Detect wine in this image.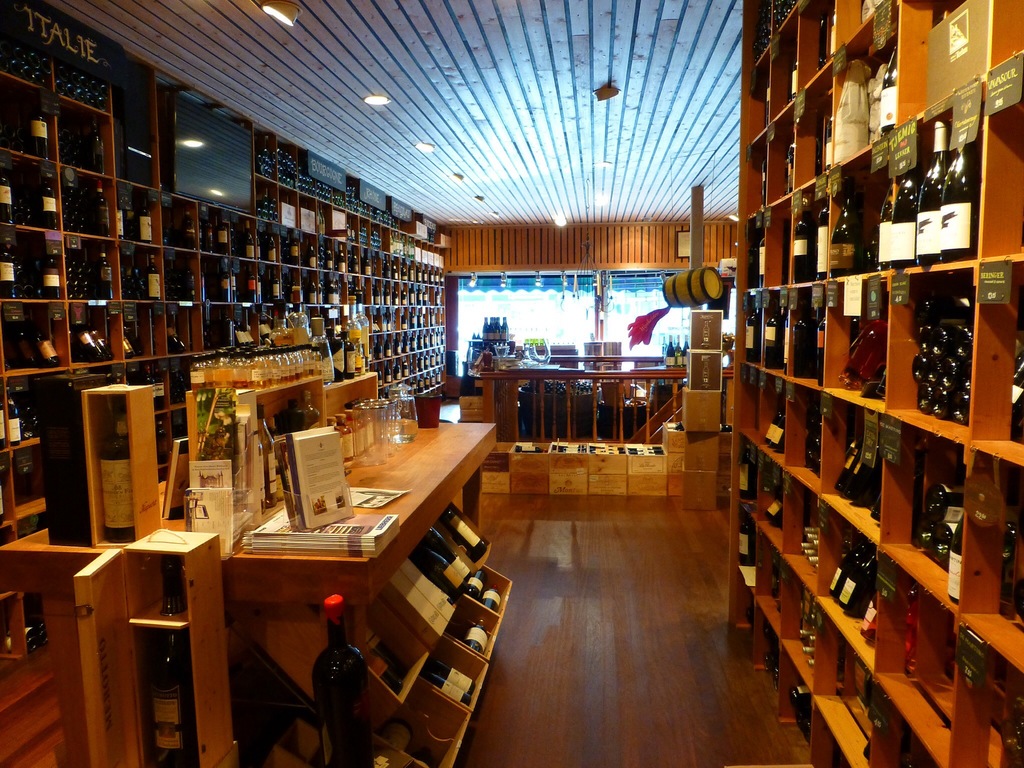
Detection: crop(840, 559, 874, 616).
